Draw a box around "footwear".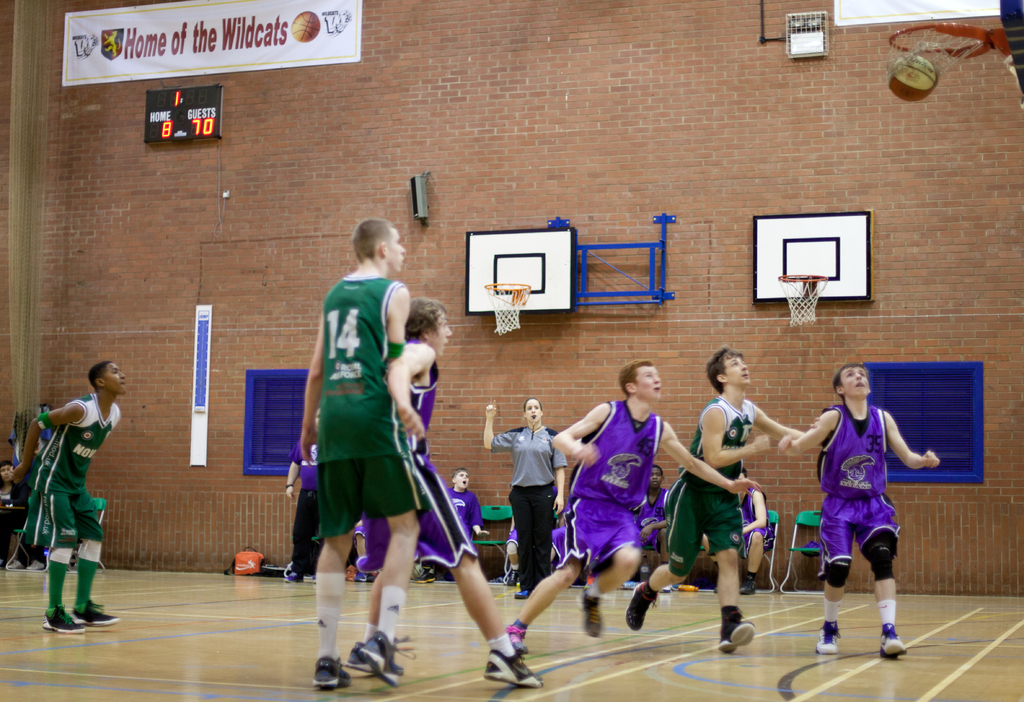
rect(505, 571, 518, 583).
